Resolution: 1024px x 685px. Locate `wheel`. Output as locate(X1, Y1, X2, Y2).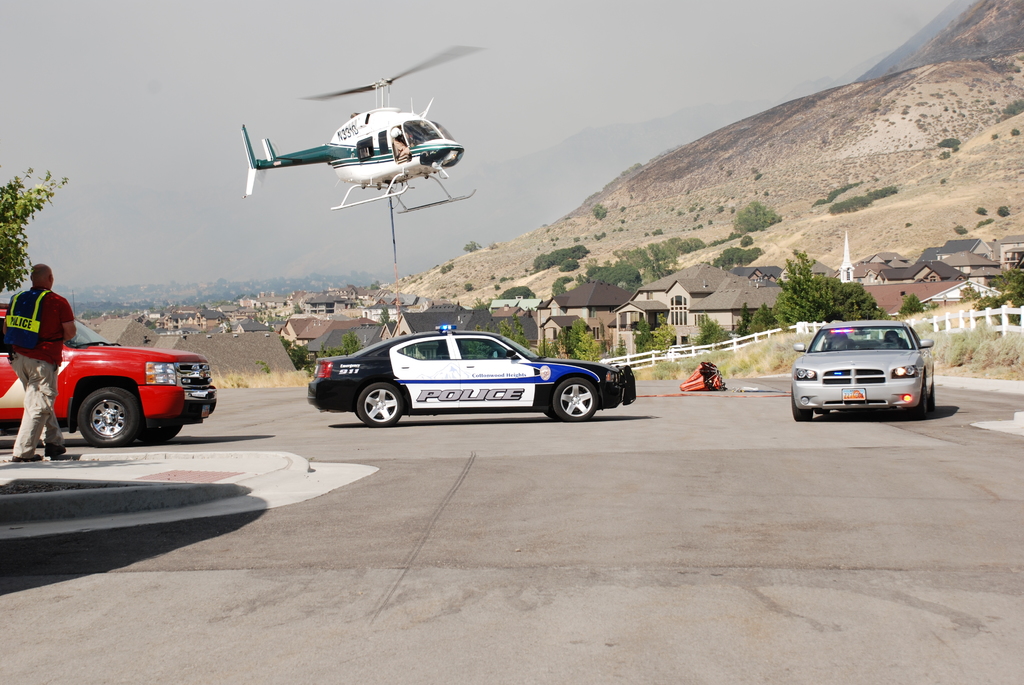
locate(934, 384, 938, 408).
